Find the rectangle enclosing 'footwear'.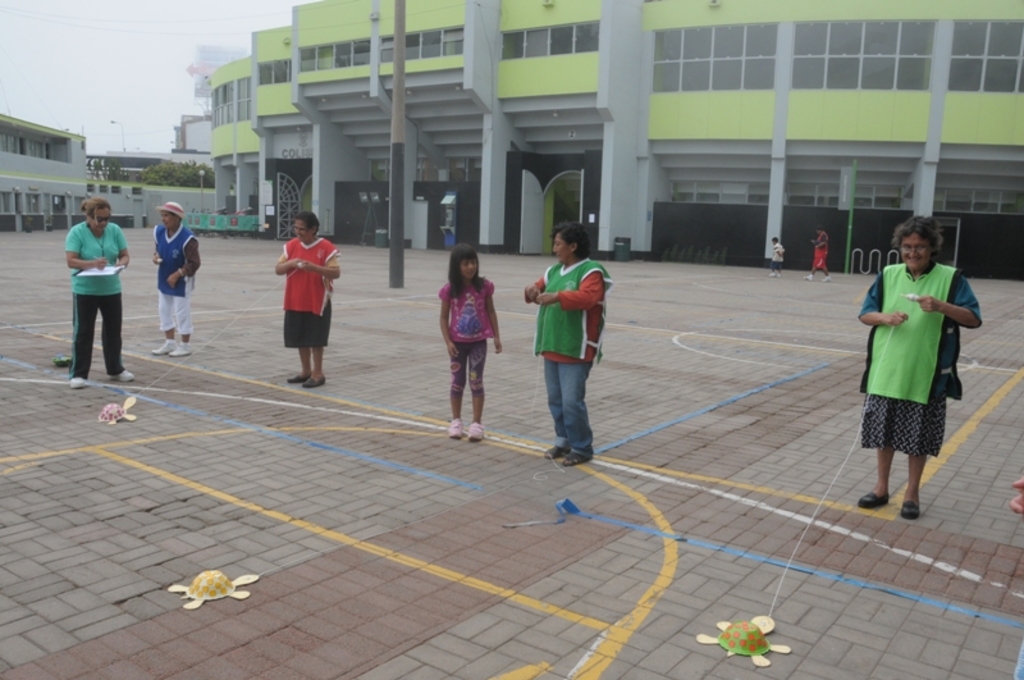
BBox(152, 341, 180, 355).
